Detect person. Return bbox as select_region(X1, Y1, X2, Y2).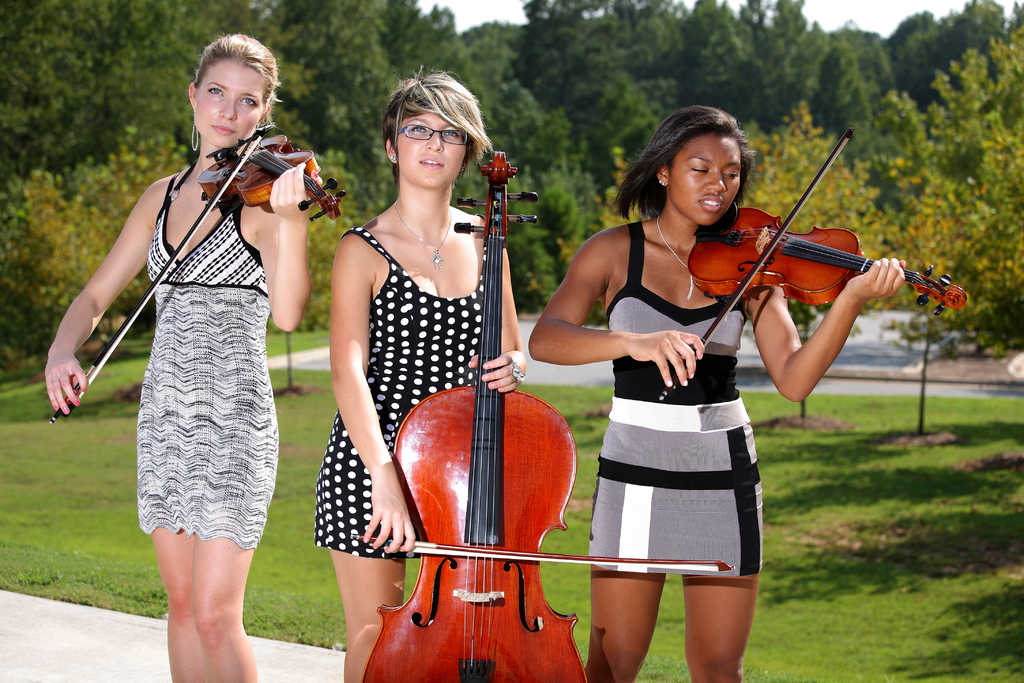
select_region(94, 41, 298, 682).
